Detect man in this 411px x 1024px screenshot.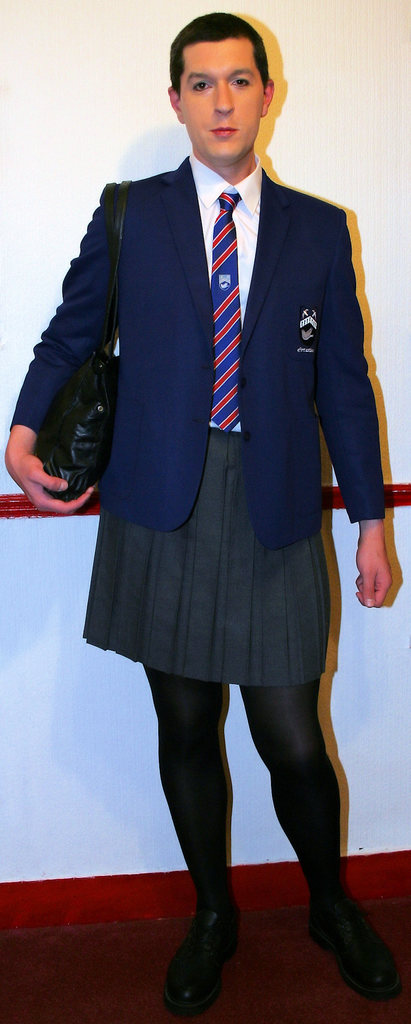
Detection: left=41, top=0, right=386, bottom=948.
